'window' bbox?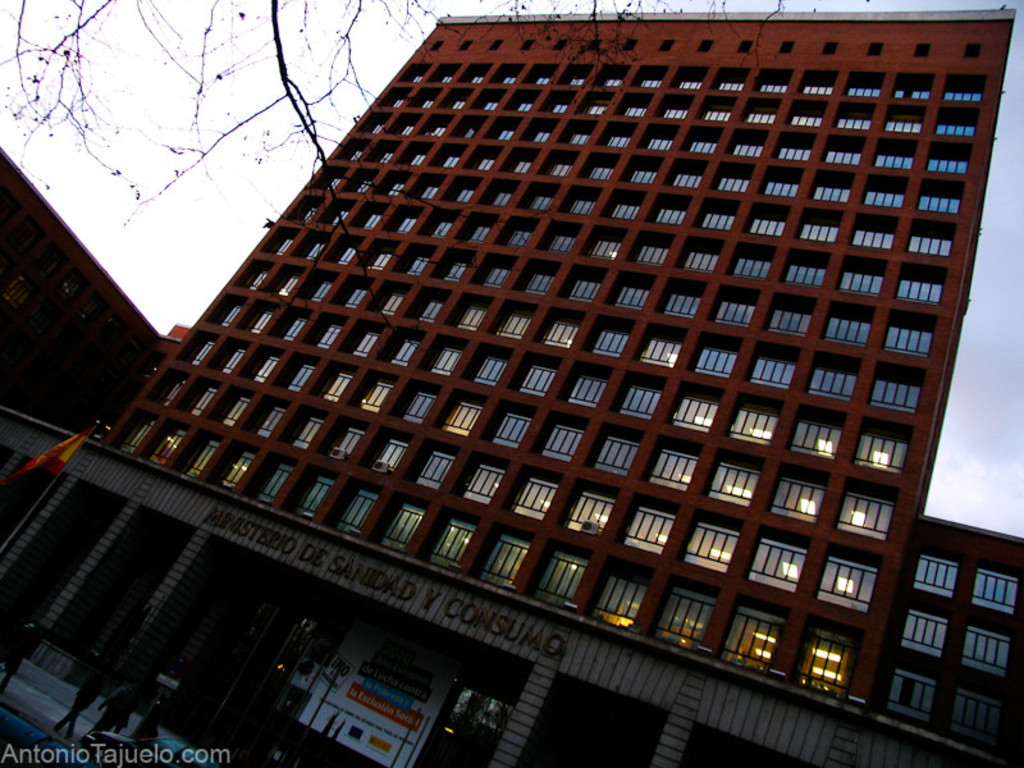
bbox(637, 77, 660, 92)
